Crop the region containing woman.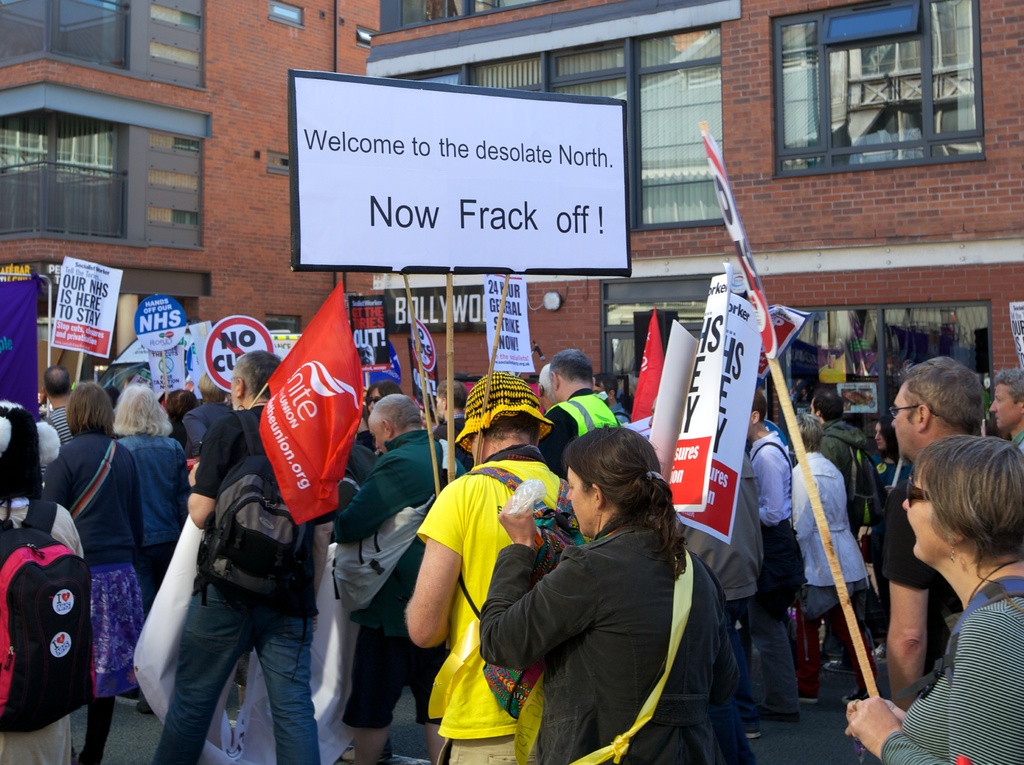
Crop region: box(503, 417, 721, 757).
